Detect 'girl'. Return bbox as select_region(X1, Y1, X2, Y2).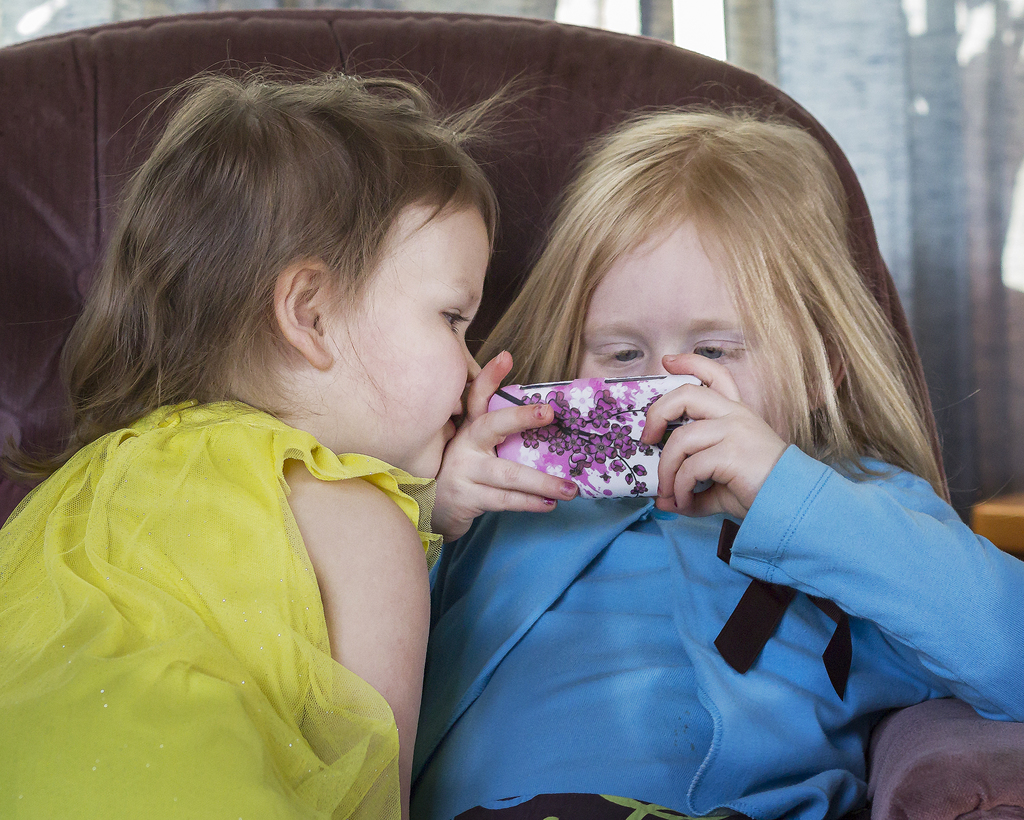
select_region(0, 34, 563, 819).
